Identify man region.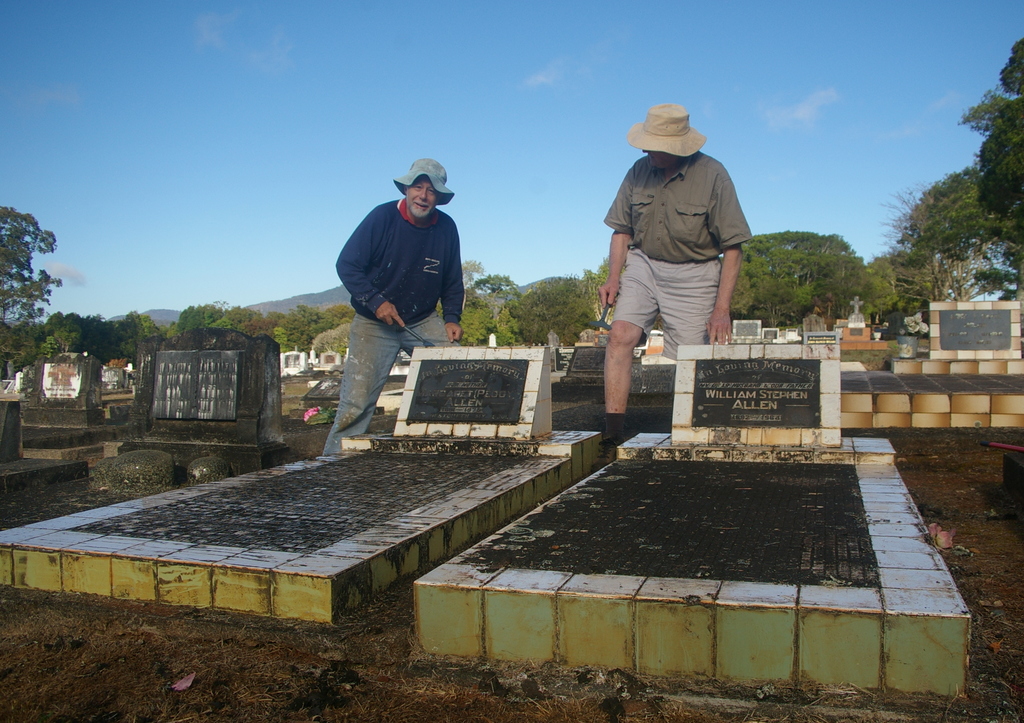
Region: crop(591, 100, 760, 425).
